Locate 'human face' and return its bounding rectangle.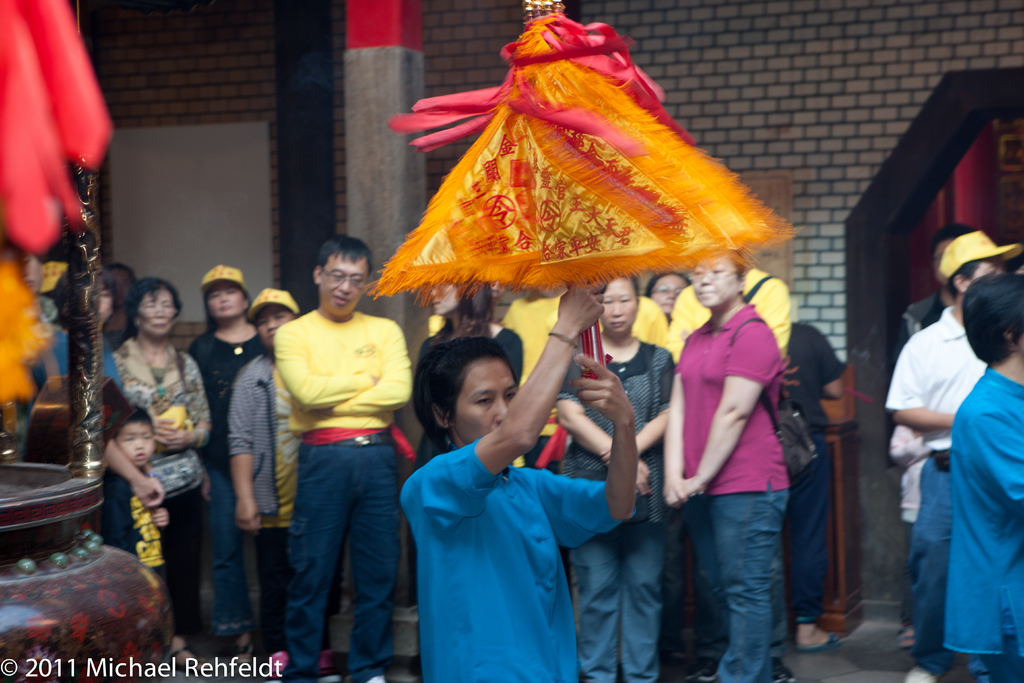
[x1=319, y1=255, x2=367, y2=317].
